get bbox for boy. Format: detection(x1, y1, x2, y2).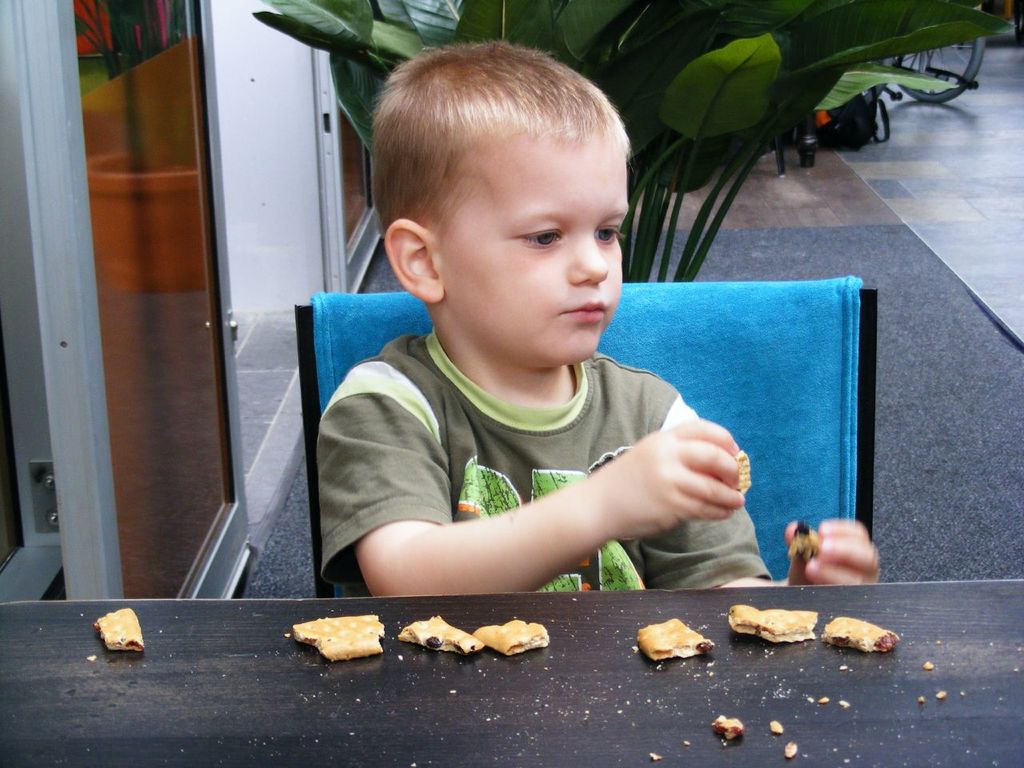
detection(317, 43, 886, 596).
